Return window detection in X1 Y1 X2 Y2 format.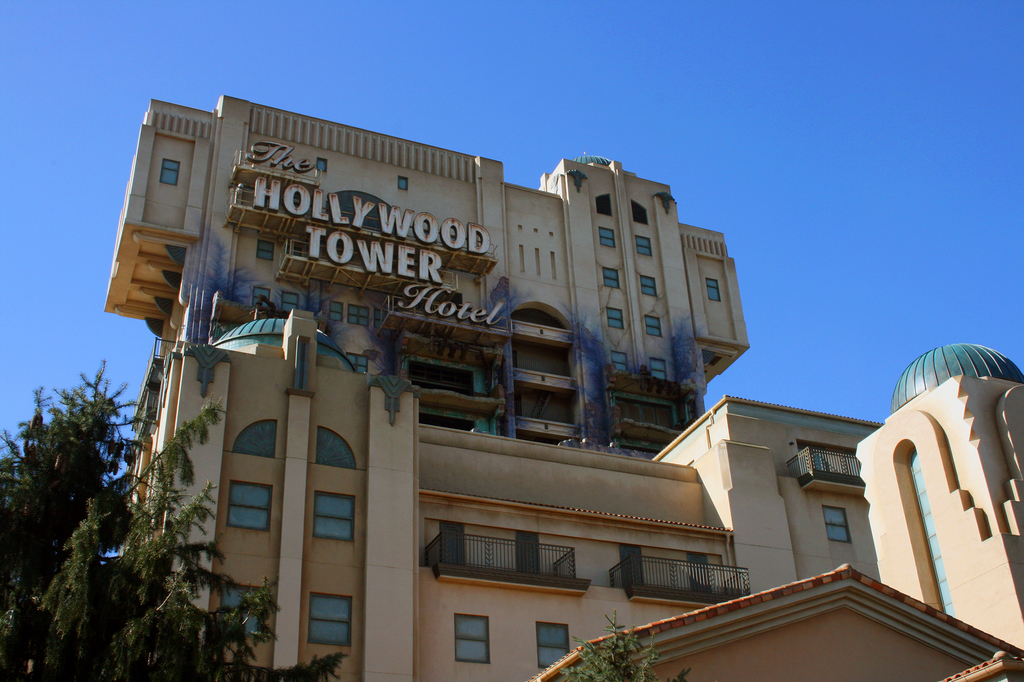
254 287 268 306.
